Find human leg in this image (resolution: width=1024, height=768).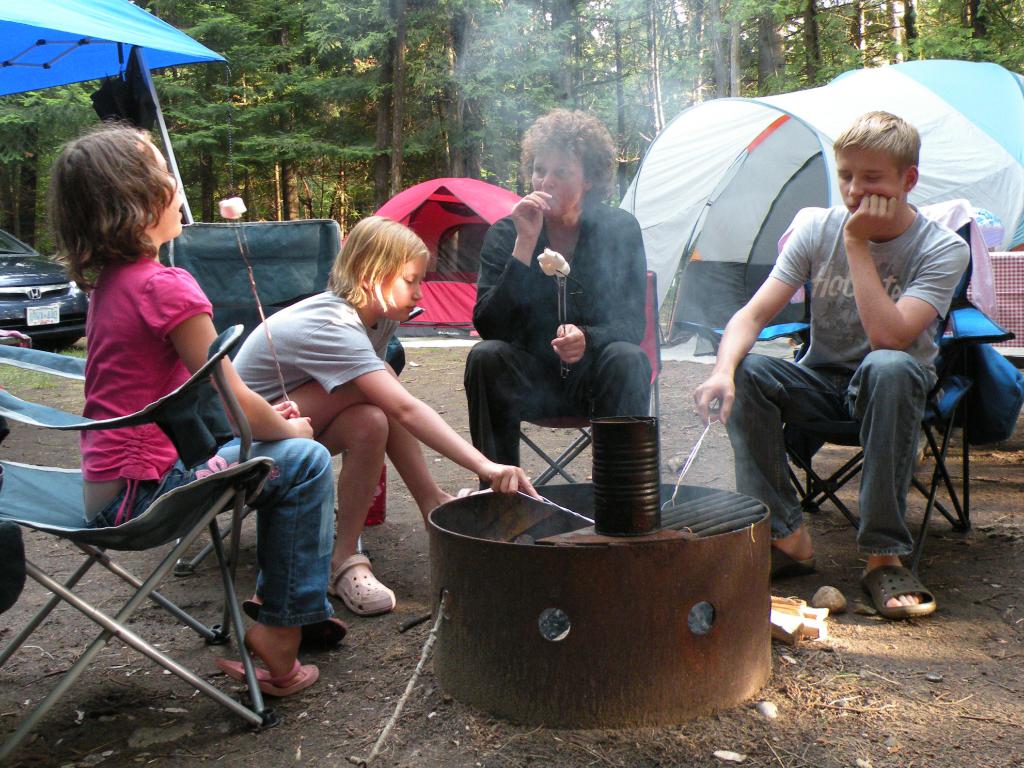
BBox(269, 362, 449, 529).
